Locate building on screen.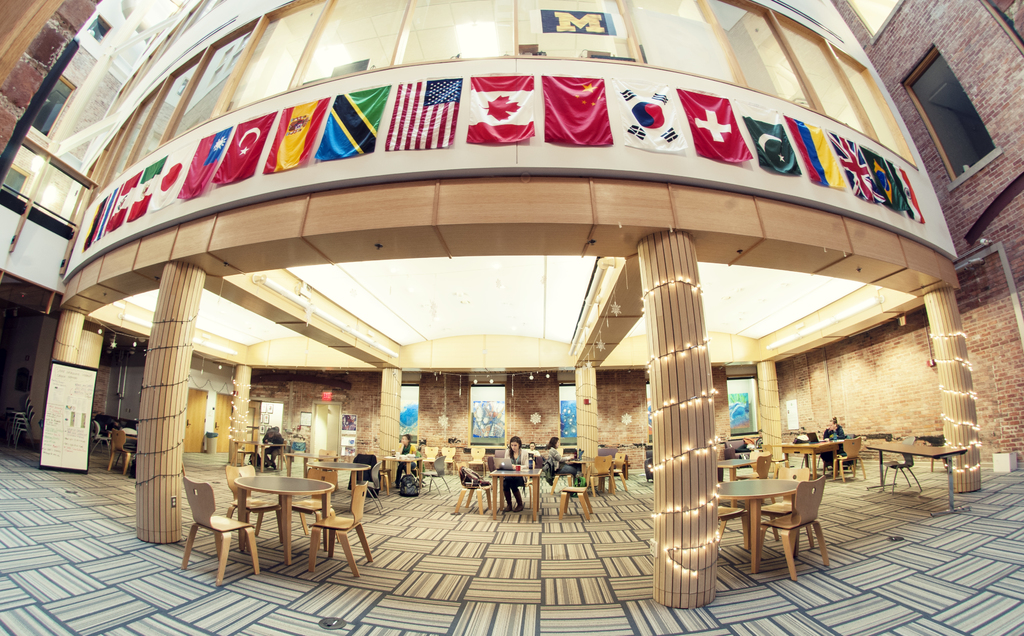
On screen at {"left": 0, "top": 0, "right": 1023, "bottom": 635}.
